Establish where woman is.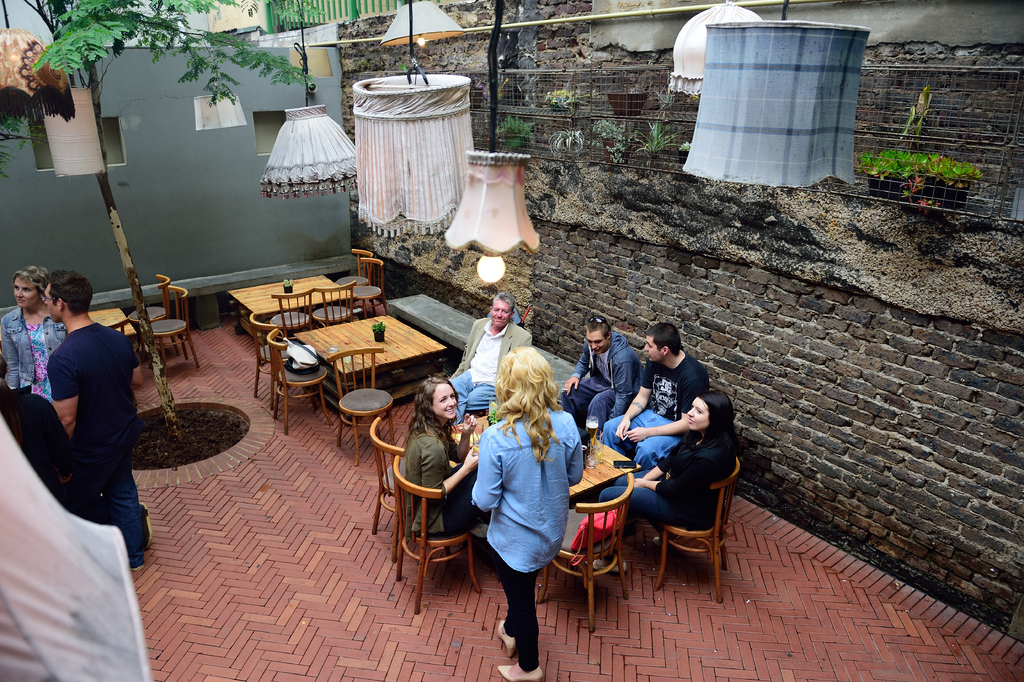
Established at (x1=0, y1=265, x2=72, y2=401).
